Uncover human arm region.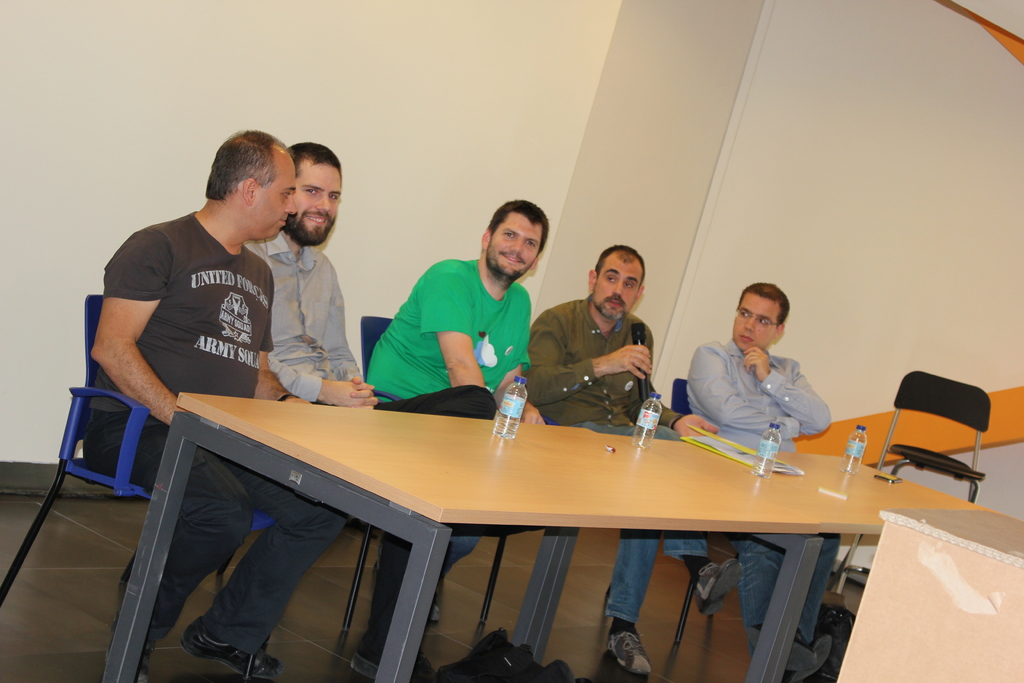
Uncovered: <bbox>493, 313, 547, 427</bbox>.
